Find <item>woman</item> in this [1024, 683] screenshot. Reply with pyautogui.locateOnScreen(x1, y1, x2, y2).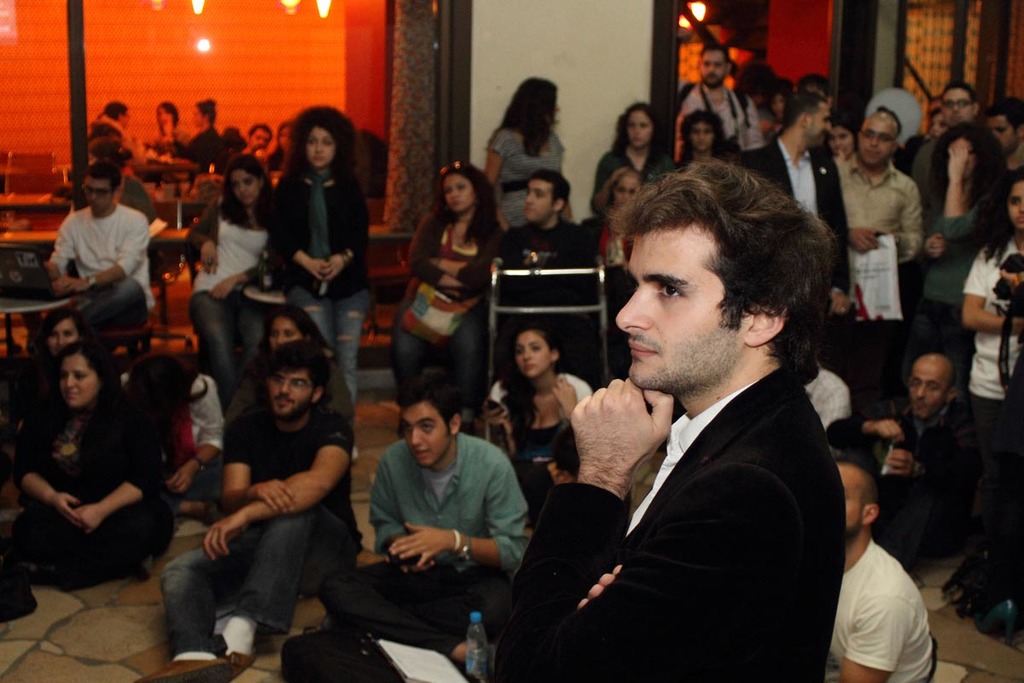
pyautogui.locateOnScreen(89, 135, 162, 222).
